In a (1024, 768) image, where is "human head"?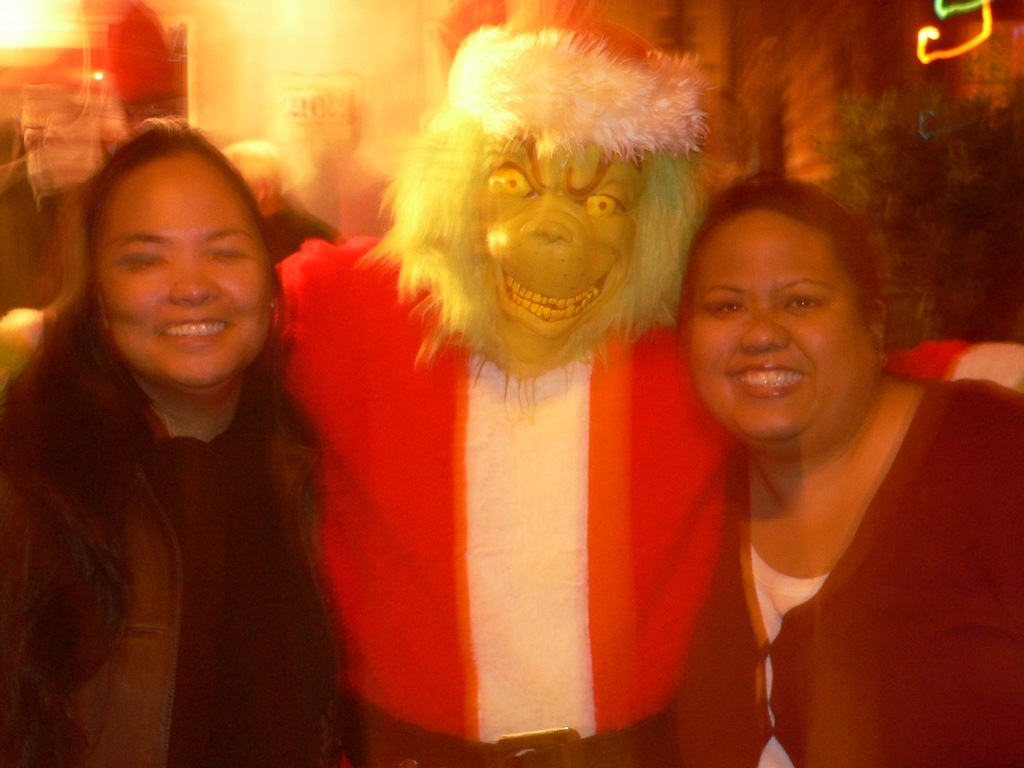
66 117 286 404.
